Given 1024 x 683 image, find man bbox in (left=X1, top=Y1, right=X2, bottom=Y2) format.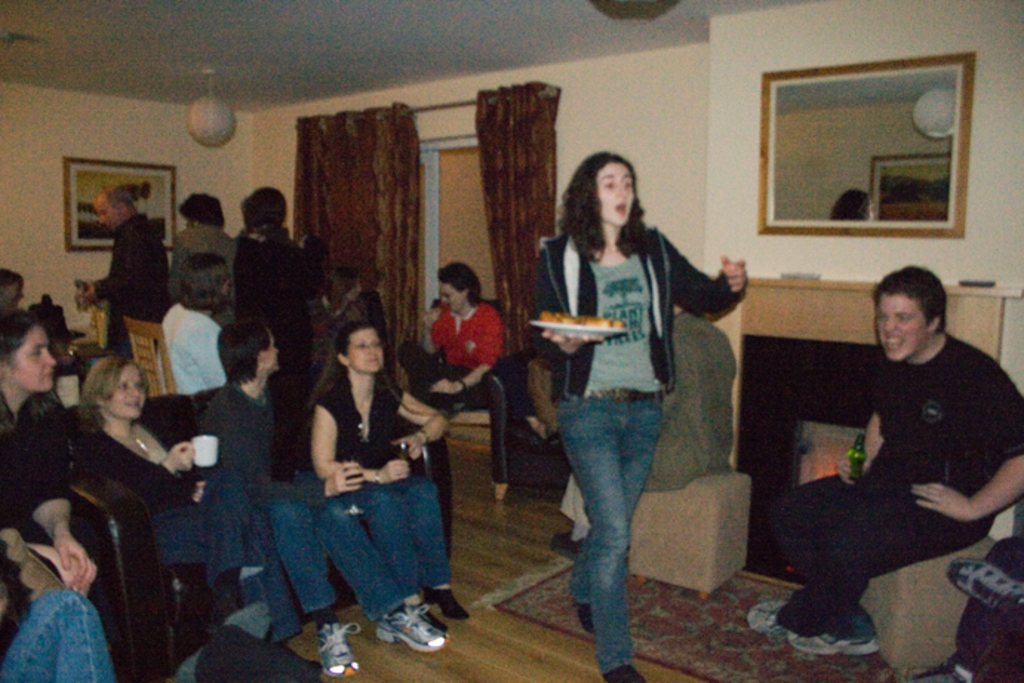
(left=159, top=181, right=237, bottom=314).
